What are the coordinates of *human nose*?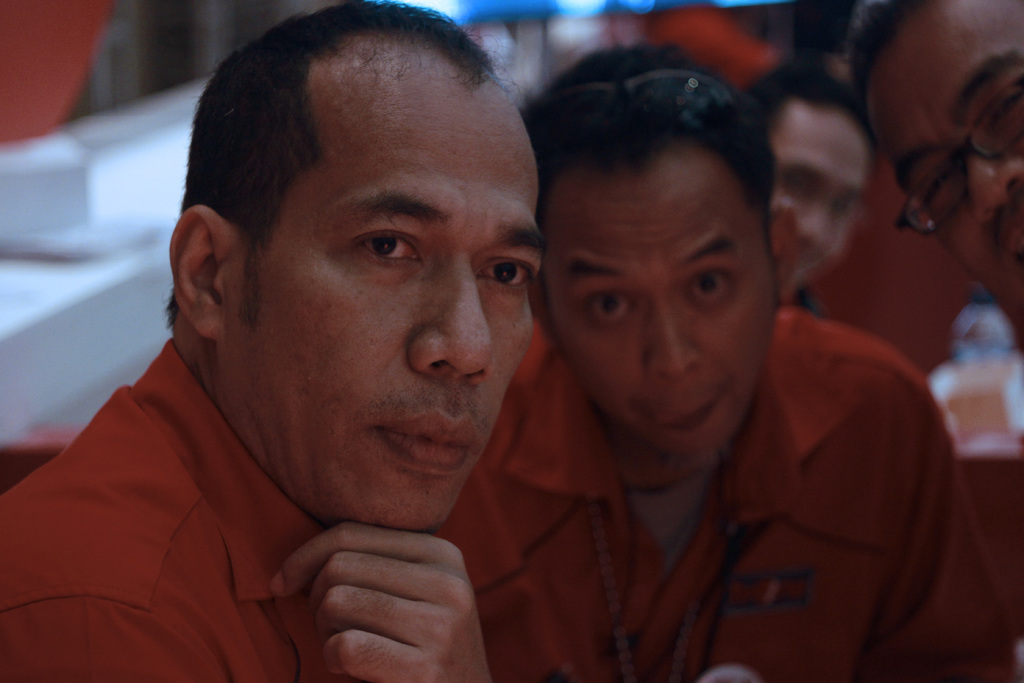
bbox=(643, 288, 701, 383).
